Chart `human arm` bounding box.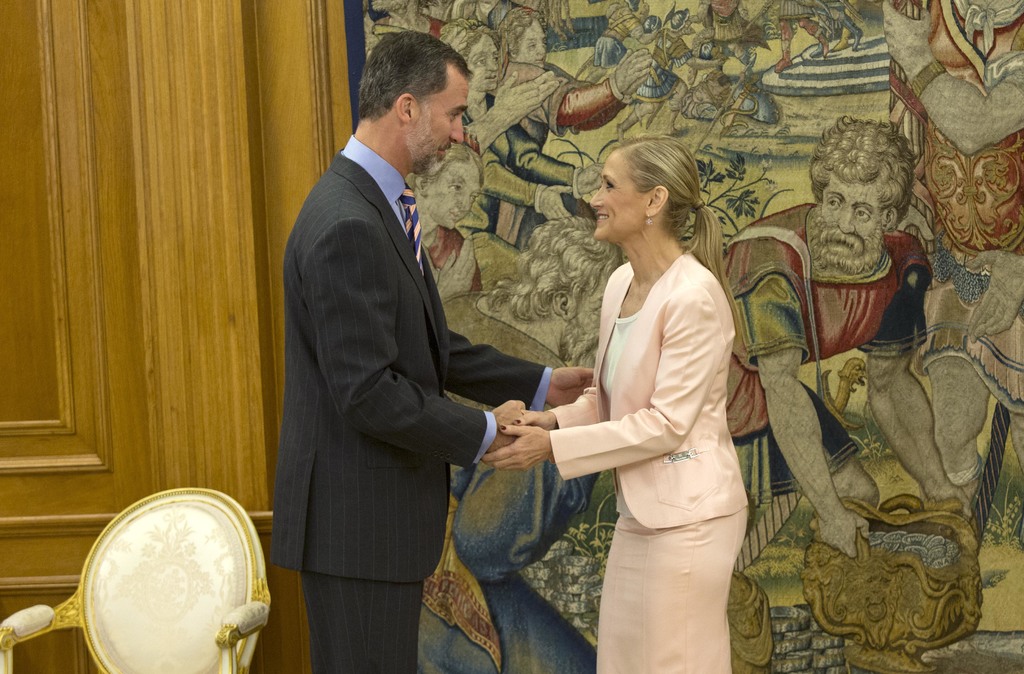
Charted: [444,312,598,413].
